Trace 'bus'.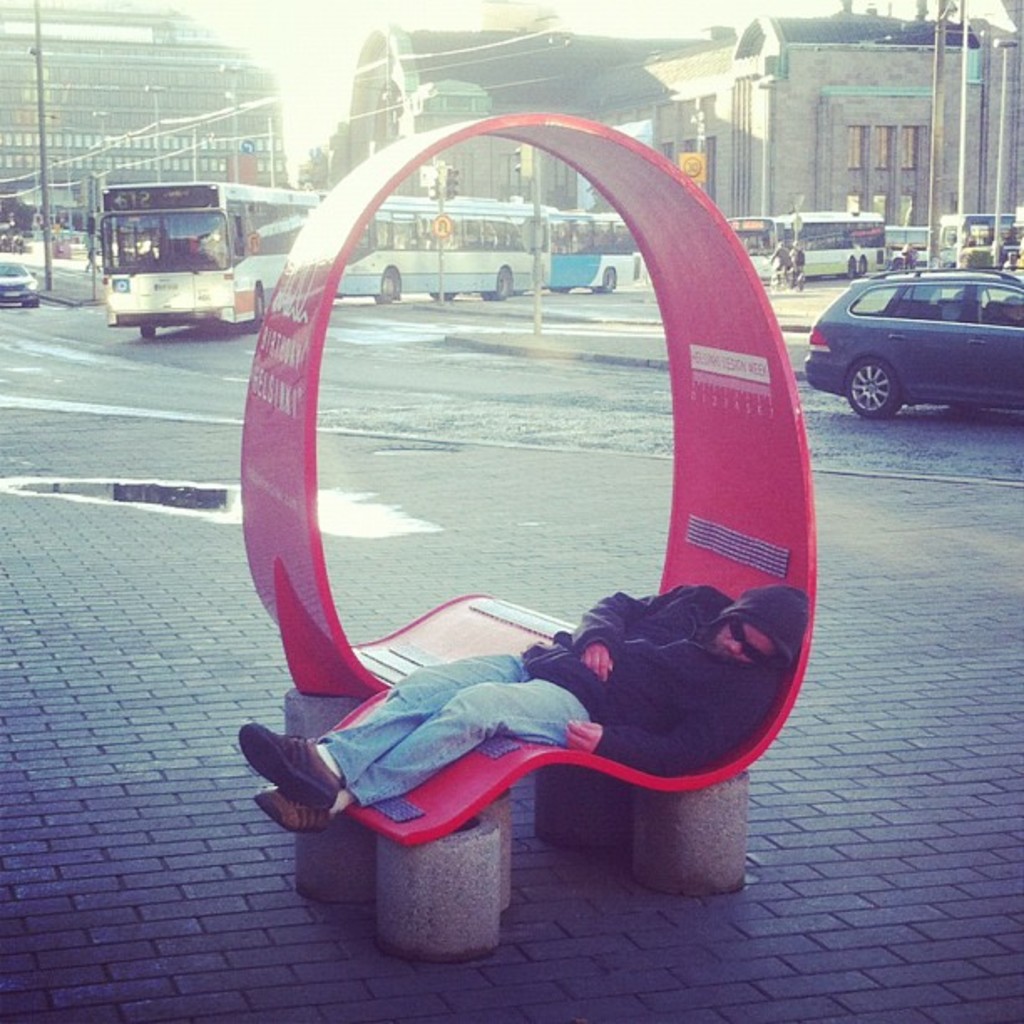
Traced to 726,211,888,288.
